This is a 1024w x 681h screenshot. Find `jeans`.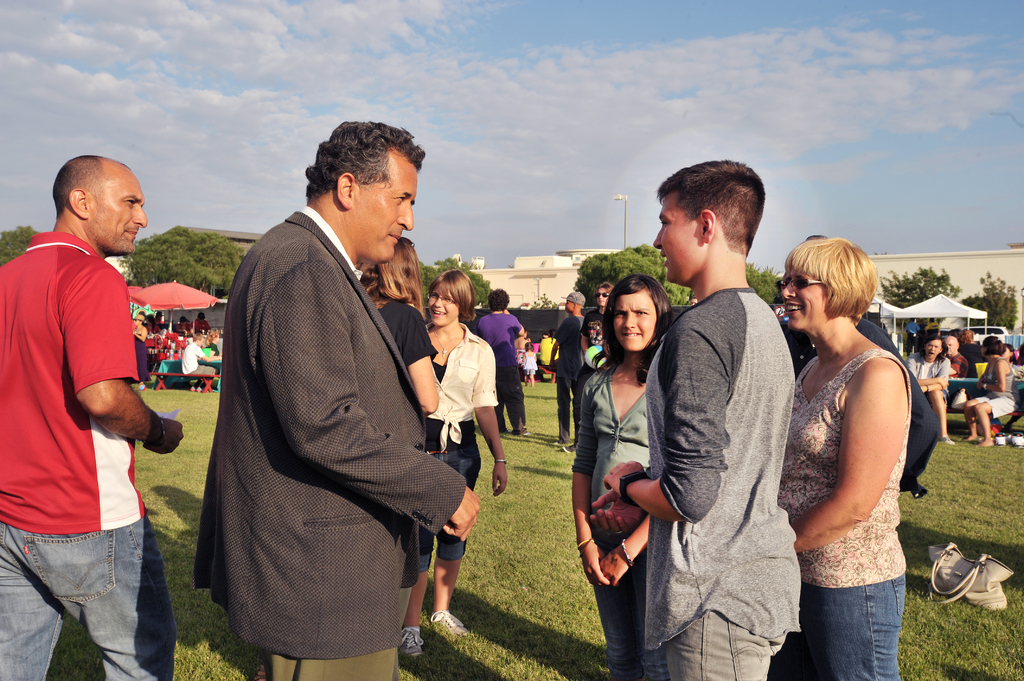
Bounding box: <box>671,612,786,680</box>.
